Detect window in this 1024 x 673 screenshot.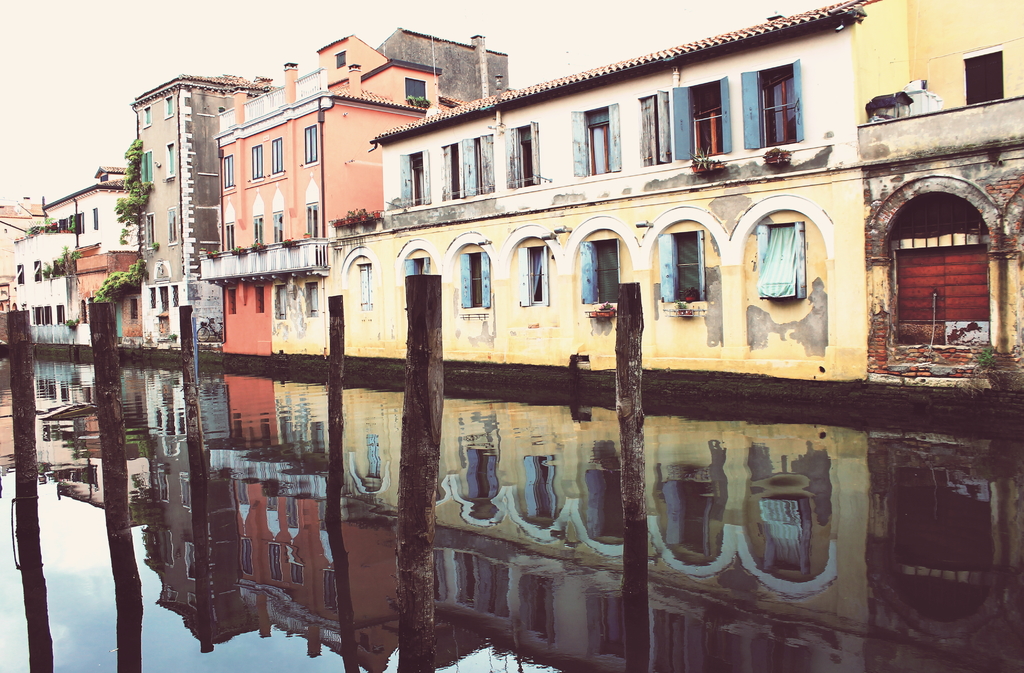
Detection: 99, 177, 112, 182.
